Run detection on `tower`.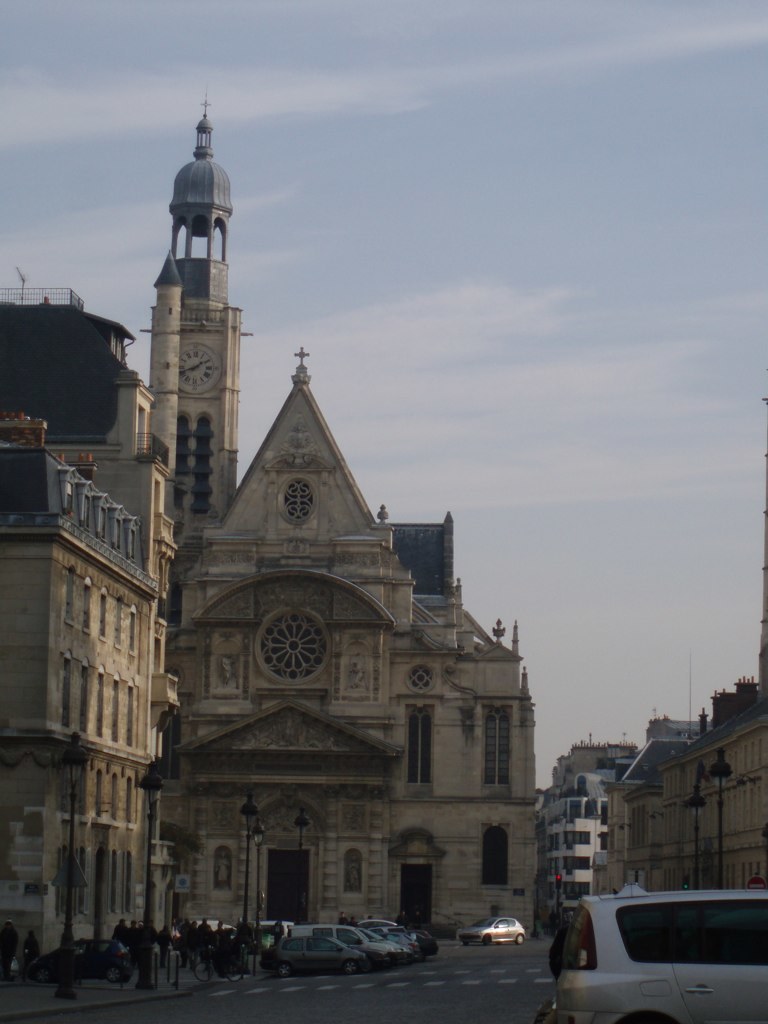
Result: (609, 677, 752, 900).
